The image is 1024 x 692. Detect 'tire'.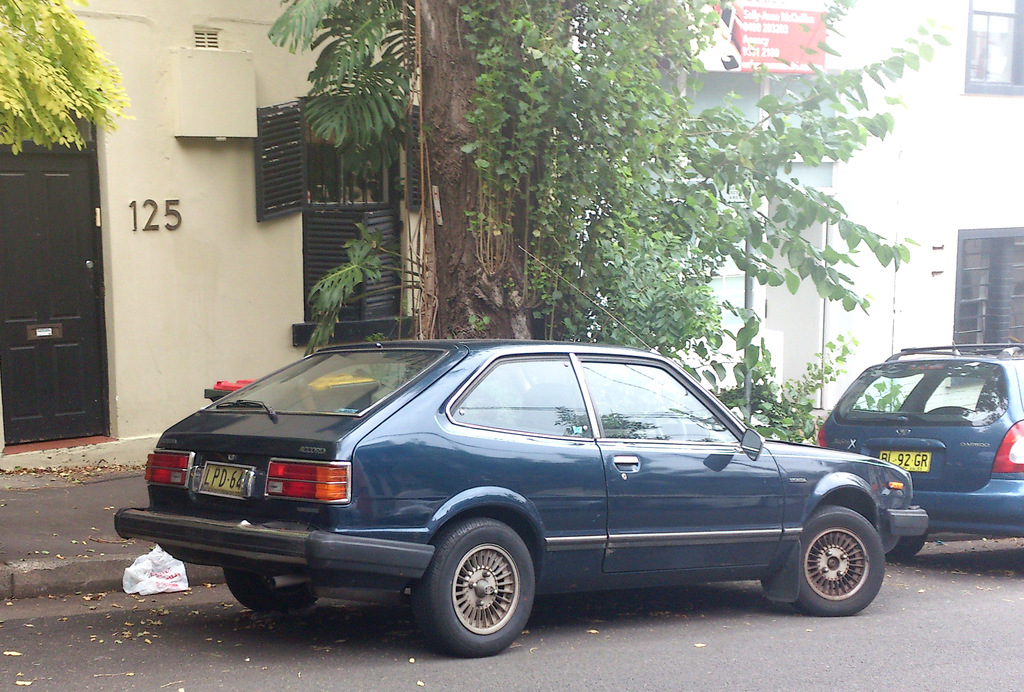
Detection: 883,530,927,561.
